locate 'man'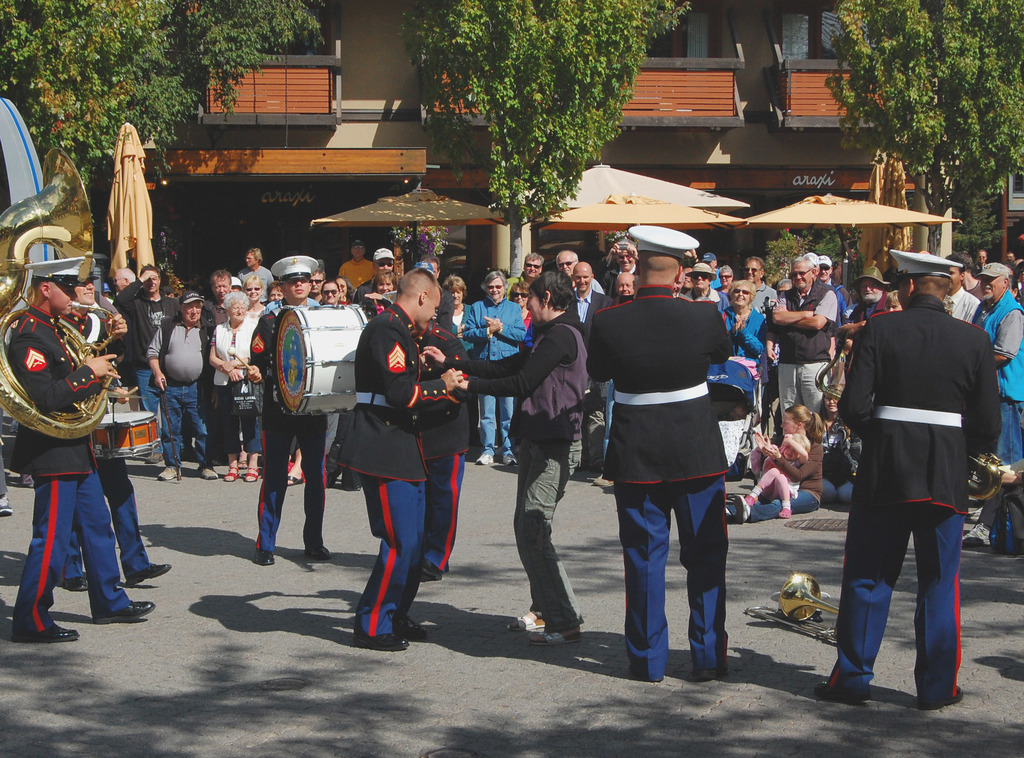
[left=422, top=264, right=590, bottom=641]
